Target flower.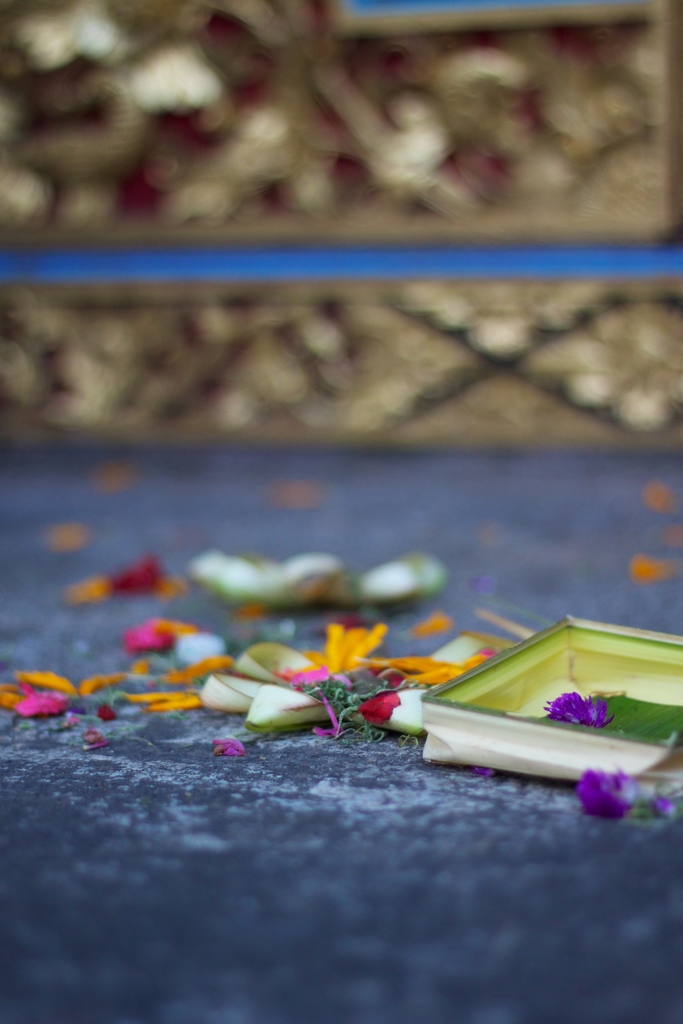
Target region: {"x1": 648, "y1": 484, "x2": 676, "y2": 515}.
